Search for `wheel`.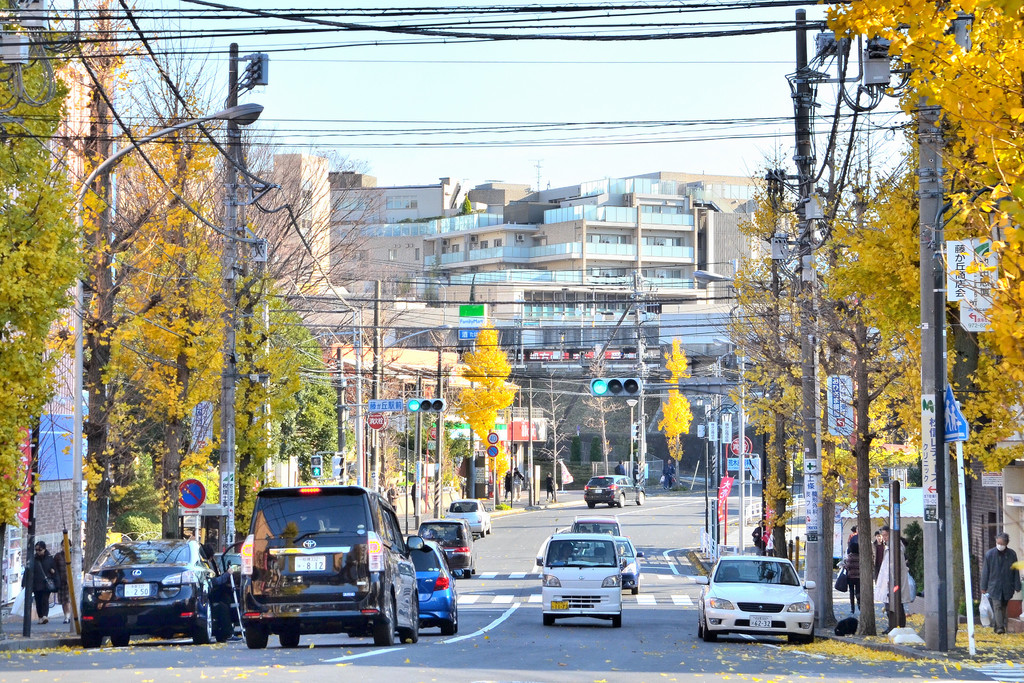
Found at <region>196, 599, 207, 641</region>.
